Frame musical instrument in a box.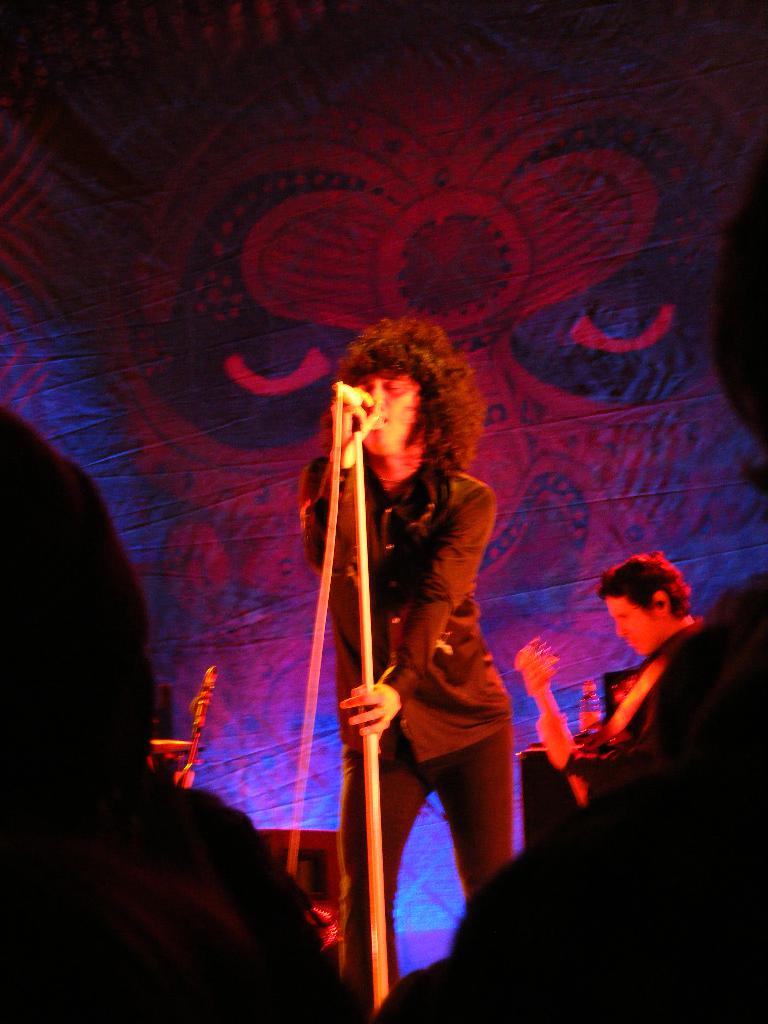
x1=507 y1=629 x2=592 y2=804.
